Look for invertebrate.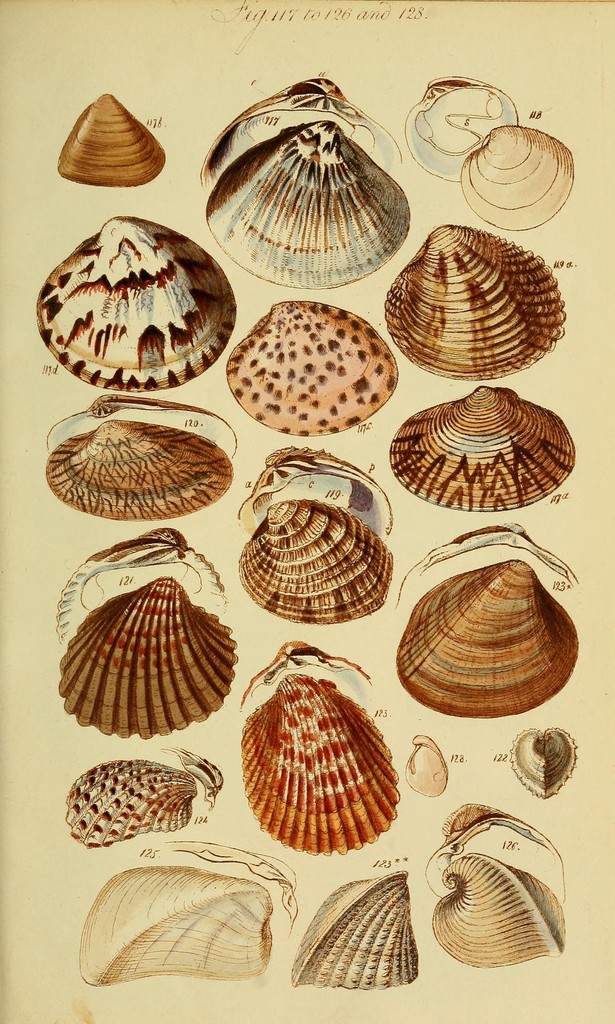
Found: bbox=(401, 517, 585, 727).
